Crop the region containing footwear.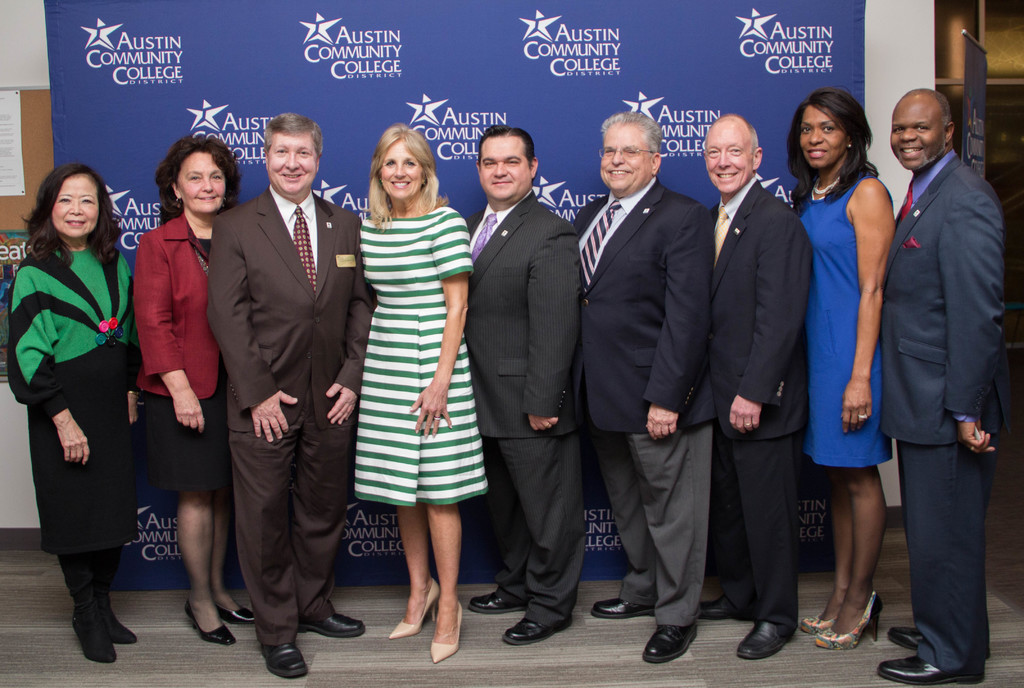
Crop region: 258 635 310 674.
